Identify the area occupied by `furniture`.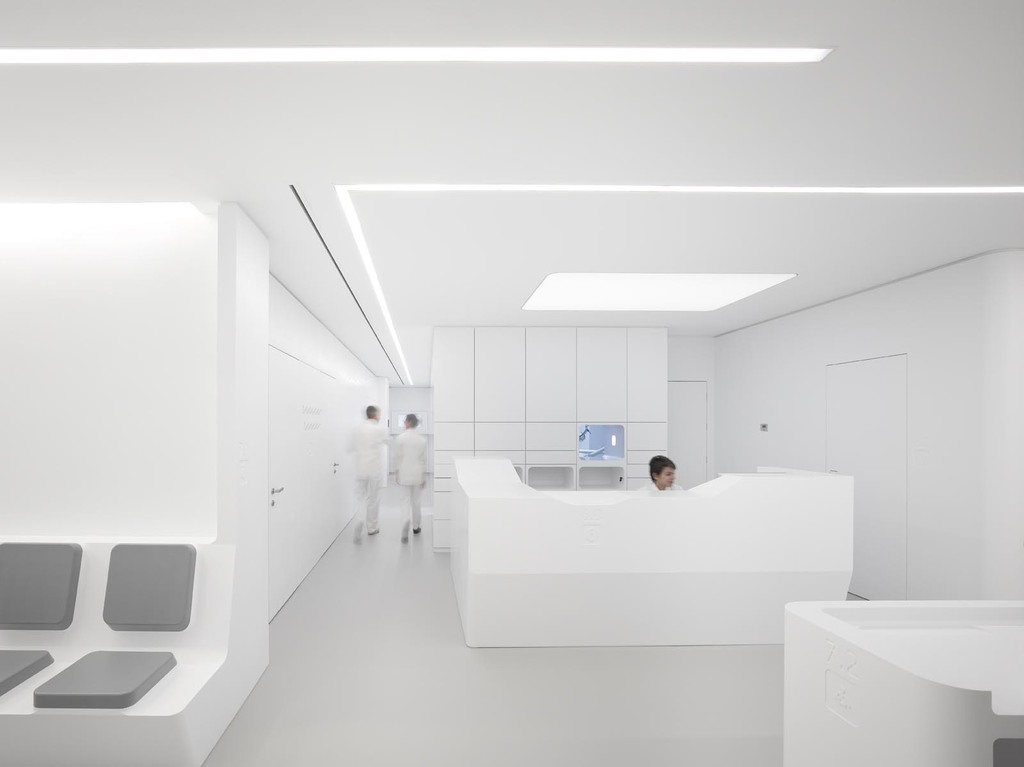
Area: box=[781, 597, 1023, 766].
